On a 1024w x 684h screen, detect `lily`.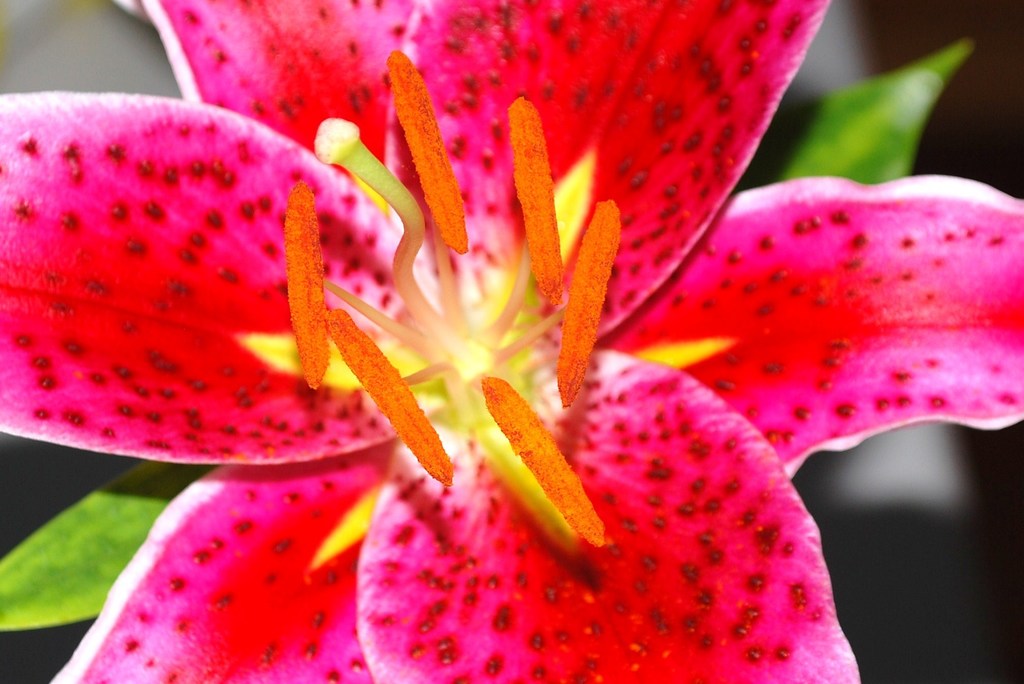
region(0, 1, 1023, 683).
